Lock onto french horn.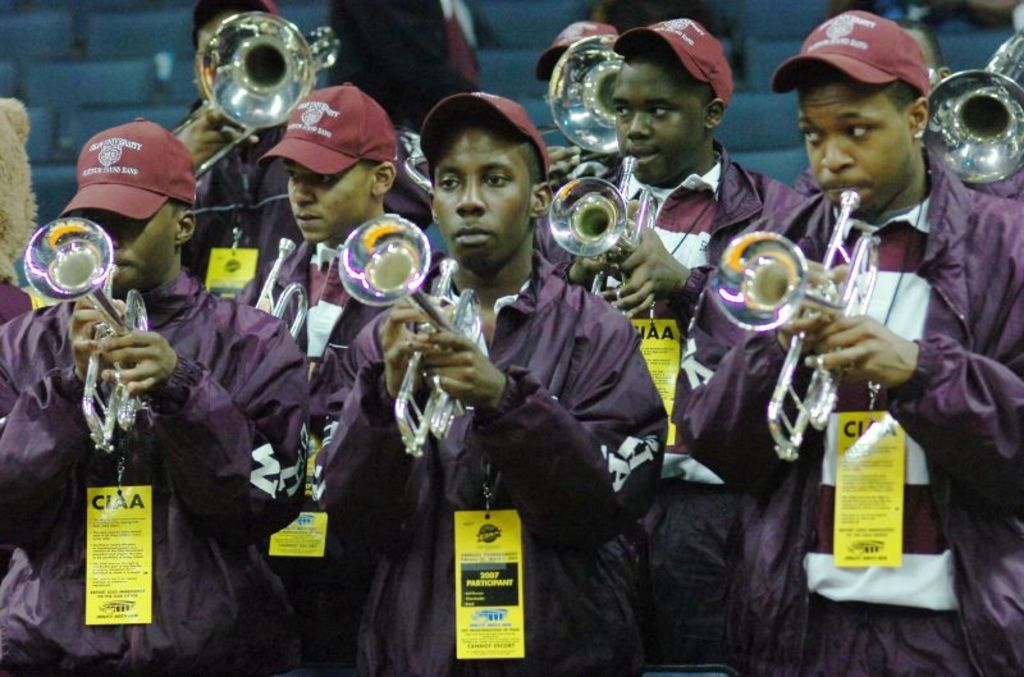
Locked: [x1=924, y1=27, x2=1023, y2=191].
